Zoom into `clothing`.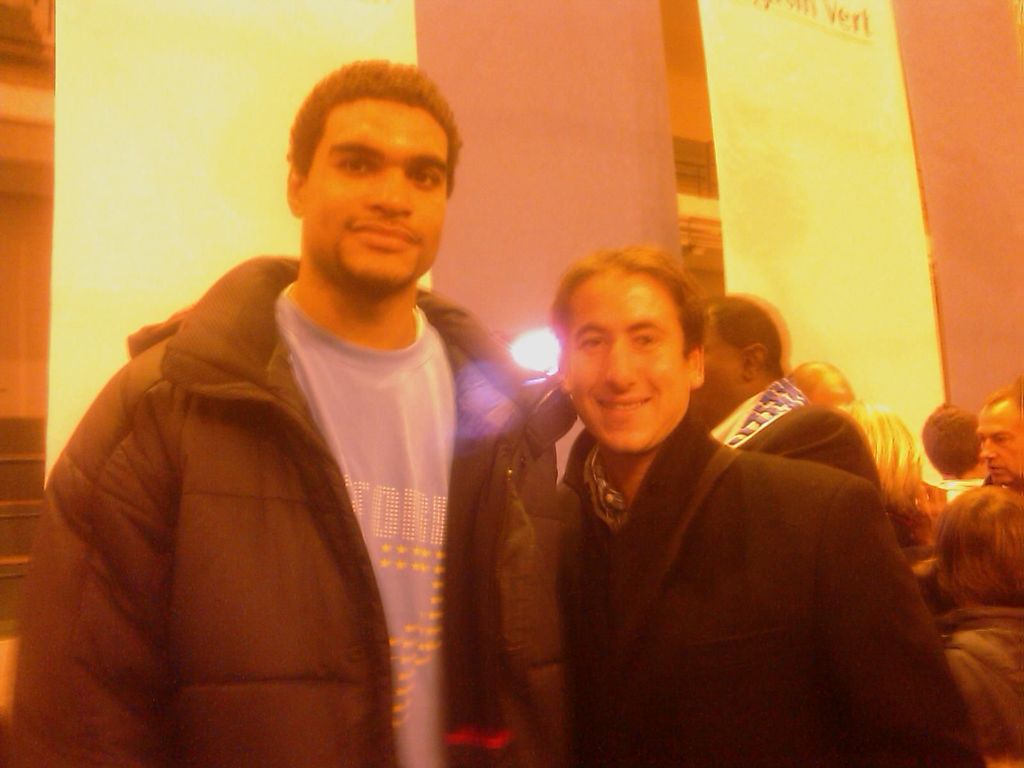
Zoom target: crop(511, 416, 981, 764).
